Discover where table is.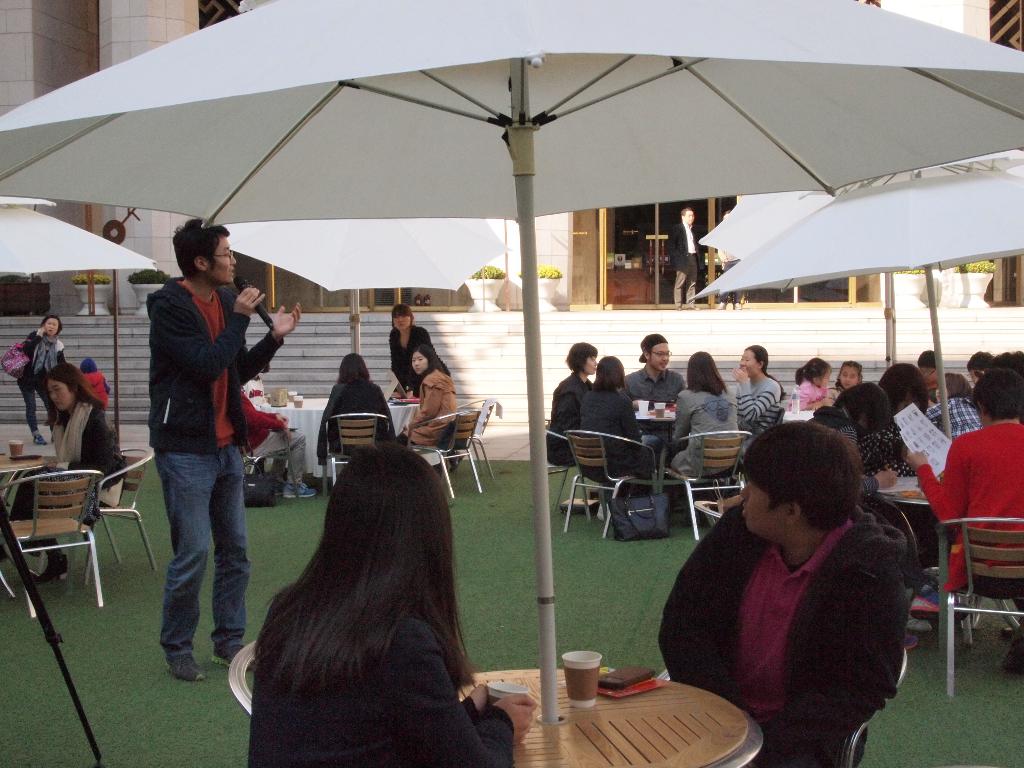
Discovered at box(266, 390, 422, 481).
